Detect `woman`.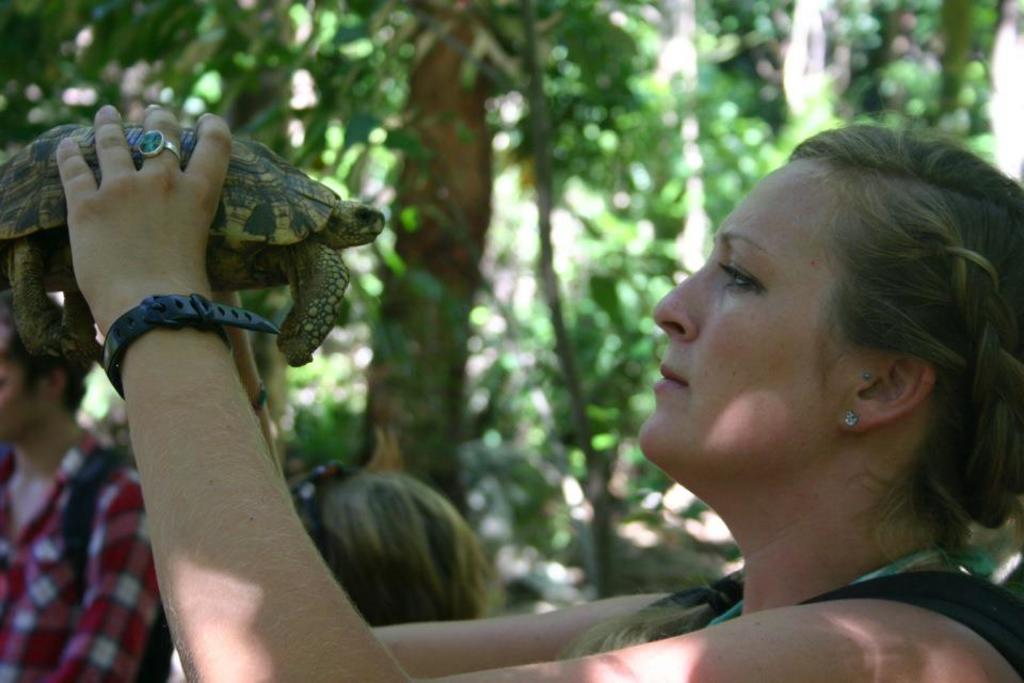
Detected at <bbox>161, 86, 947, 650</bbox>.
